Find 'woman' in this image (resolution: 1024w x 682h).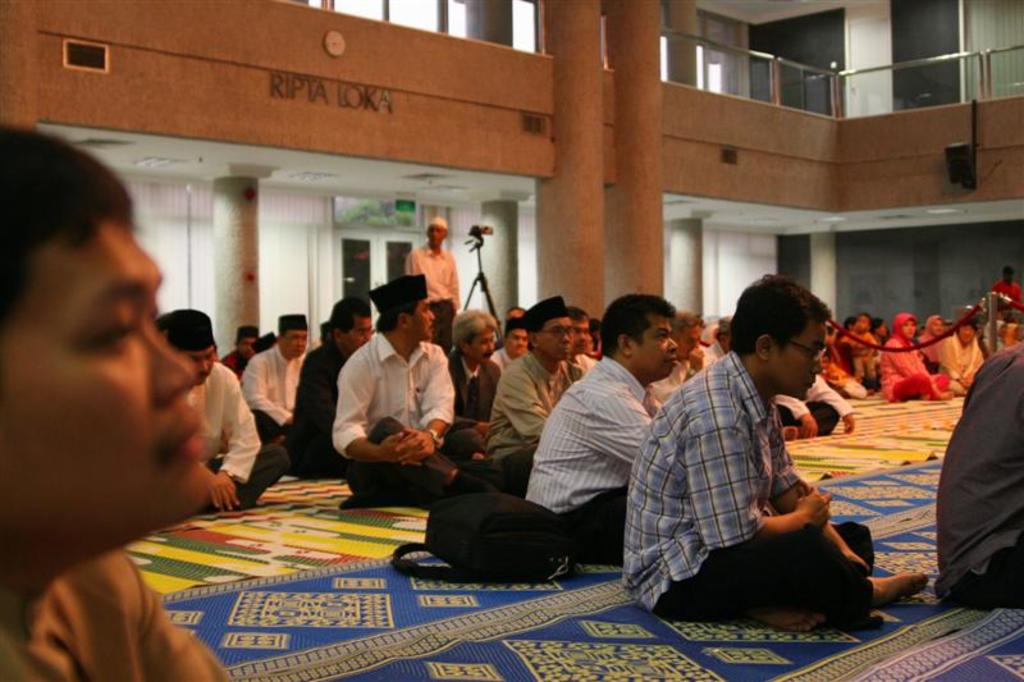
942:317:983:394.
